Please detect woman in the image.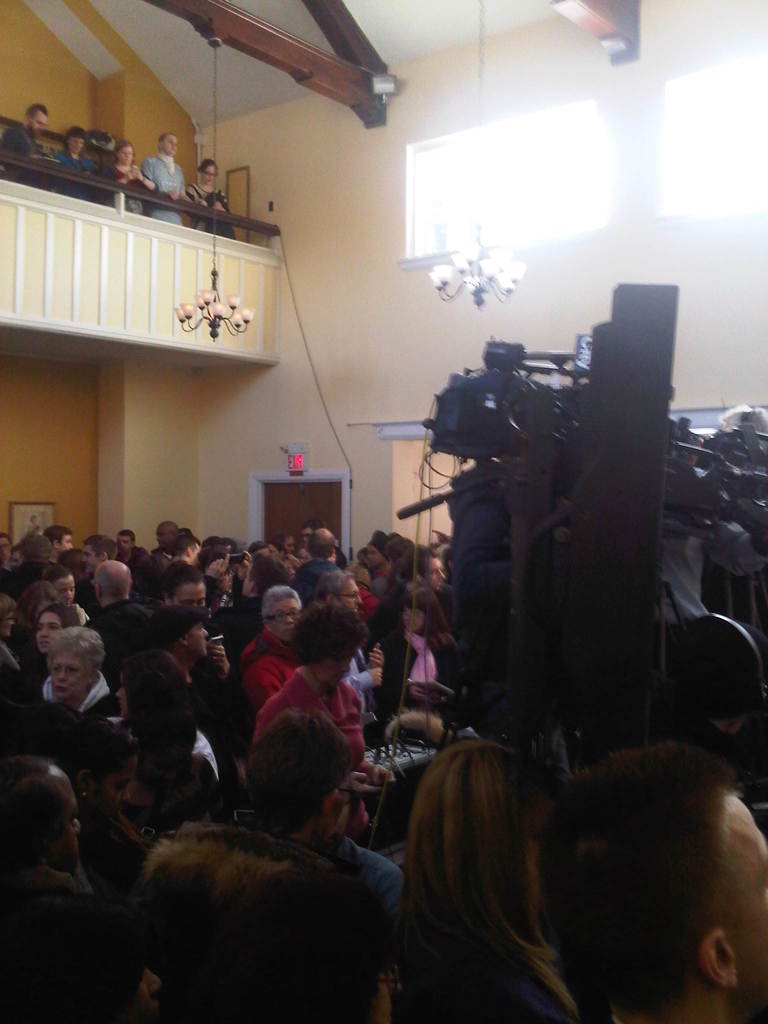
54:125:102:210.
